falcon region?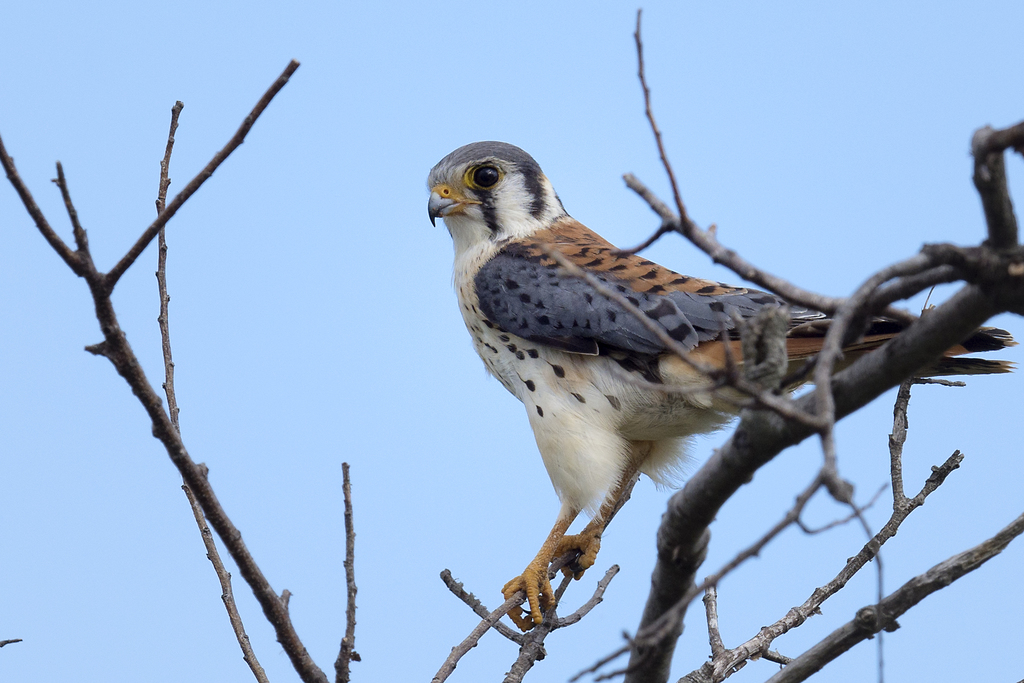
pyautogui.locateOnScreen(428, 135, 1017, 635)
